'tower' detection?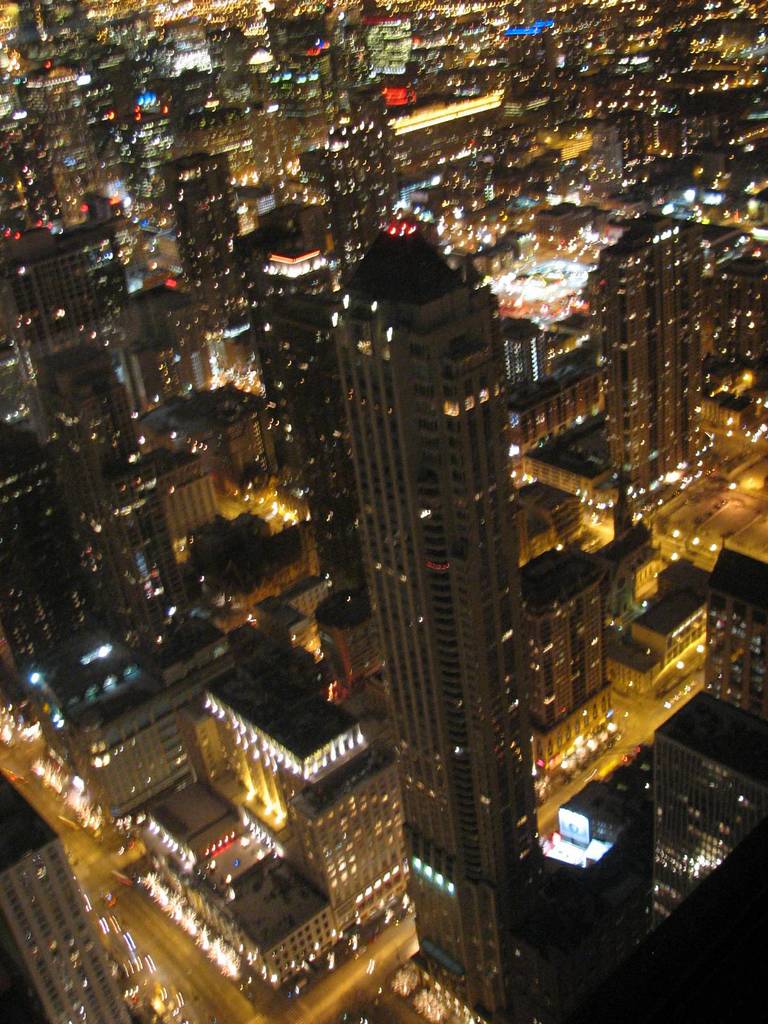
[335, 206, 535, 1023]
